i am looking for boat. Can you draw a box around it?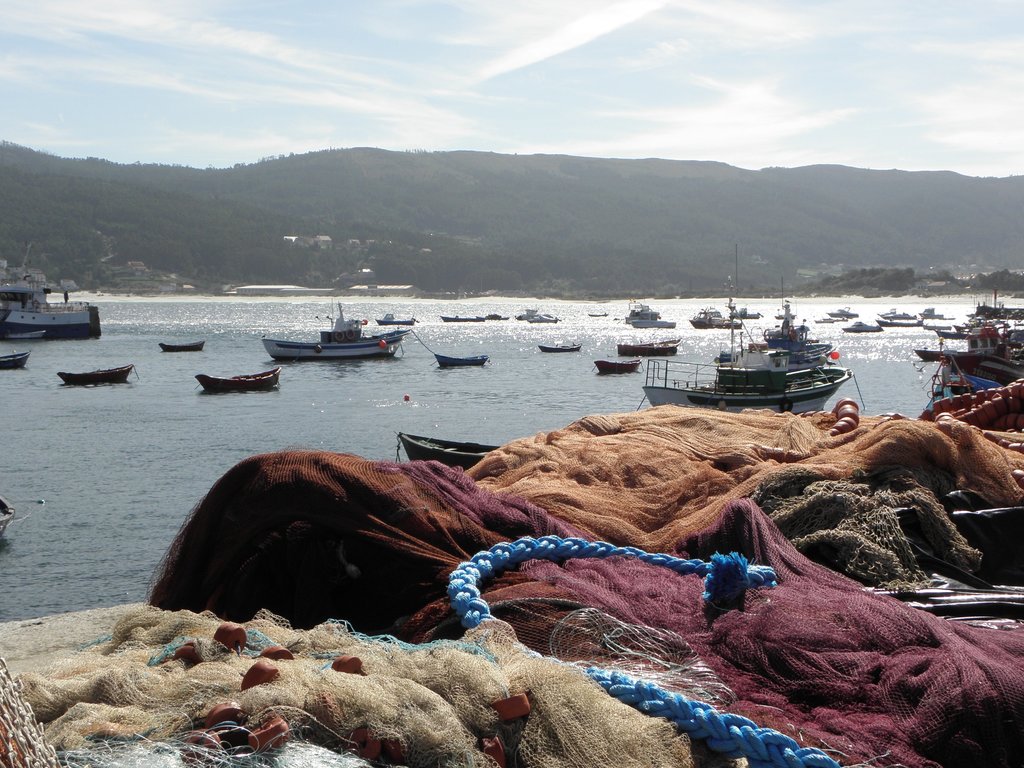
Sure, the bounding box is BBox(0, 350, 33, 372).
